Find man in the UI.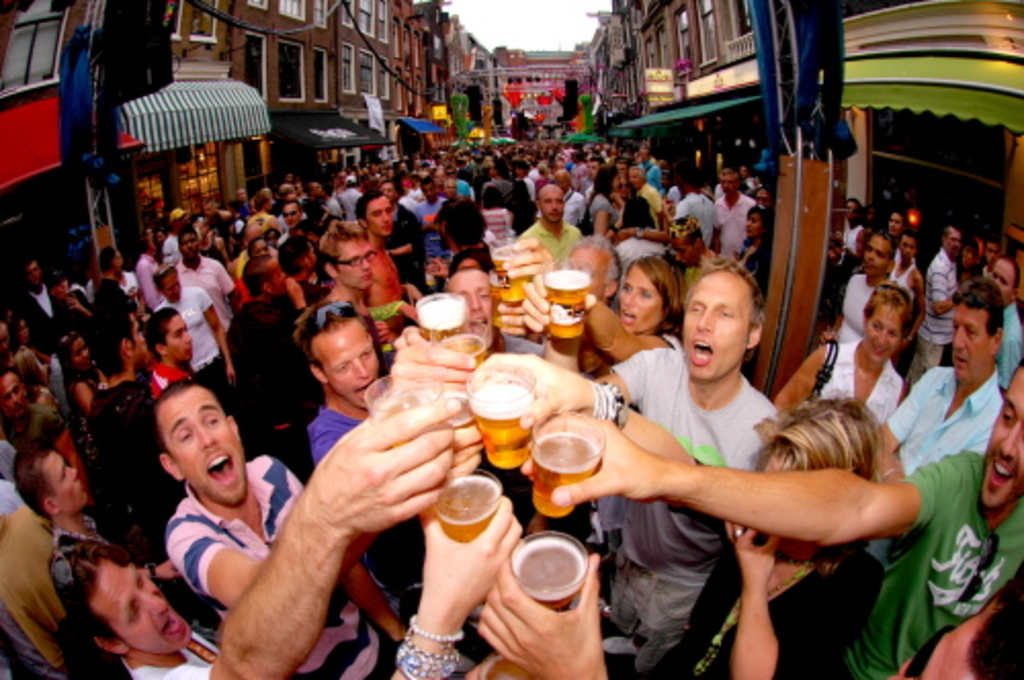
UI element at box=[307, 221, 377, 363].
